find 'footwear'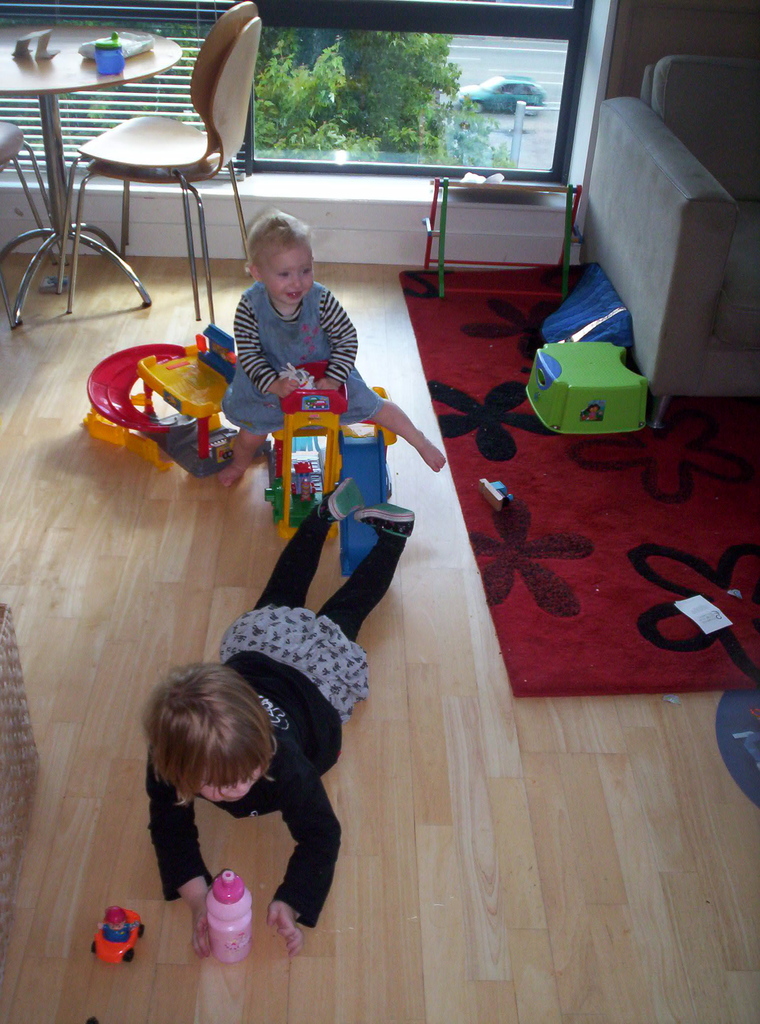
(357,499,418,538)
